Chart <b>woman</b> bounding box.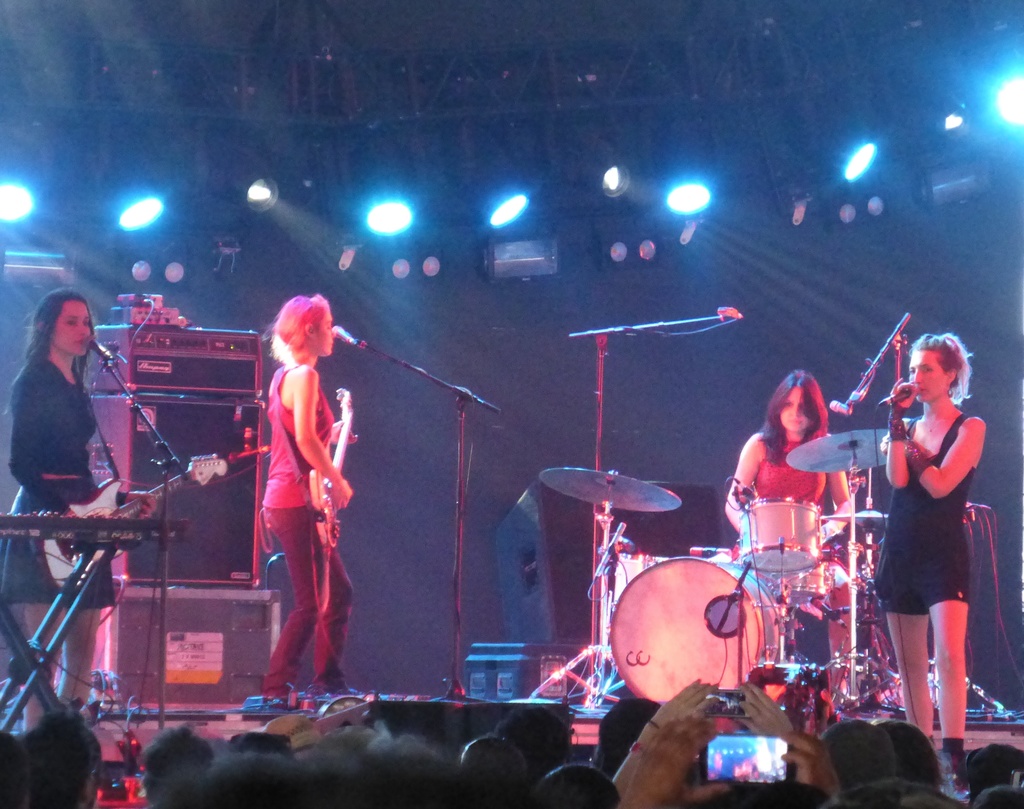
Charted: (x1=723, y1=365, x2=854, y2=698).
